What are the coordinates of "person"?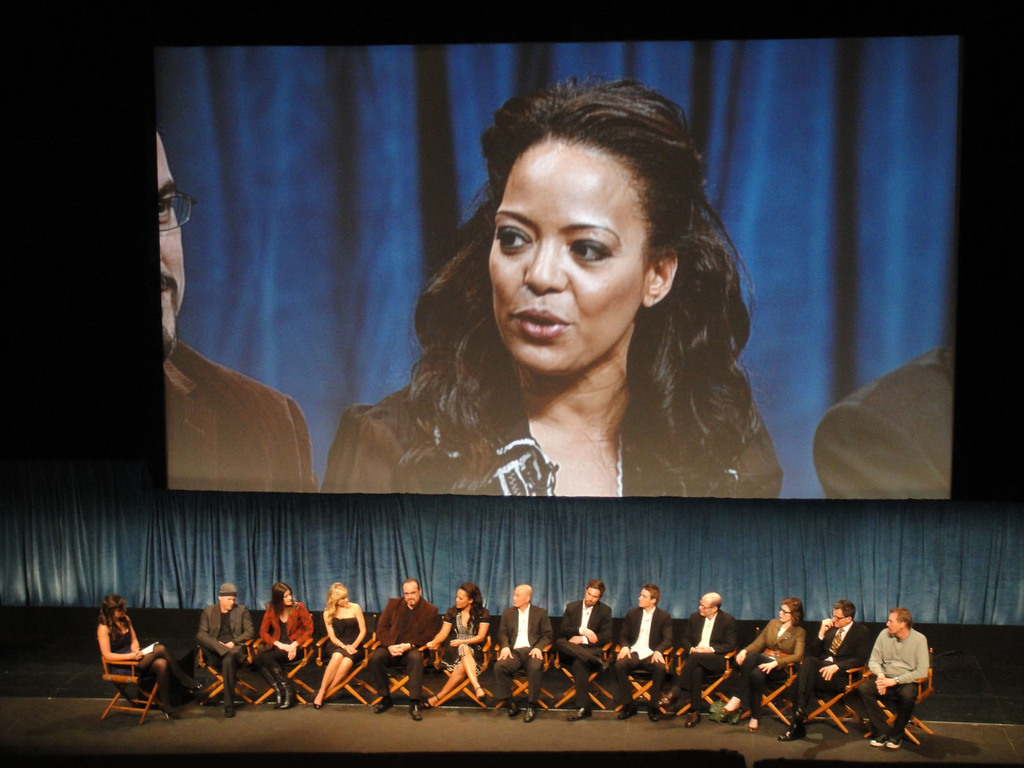
(left=556, top=569, right=612, bottom=715).
